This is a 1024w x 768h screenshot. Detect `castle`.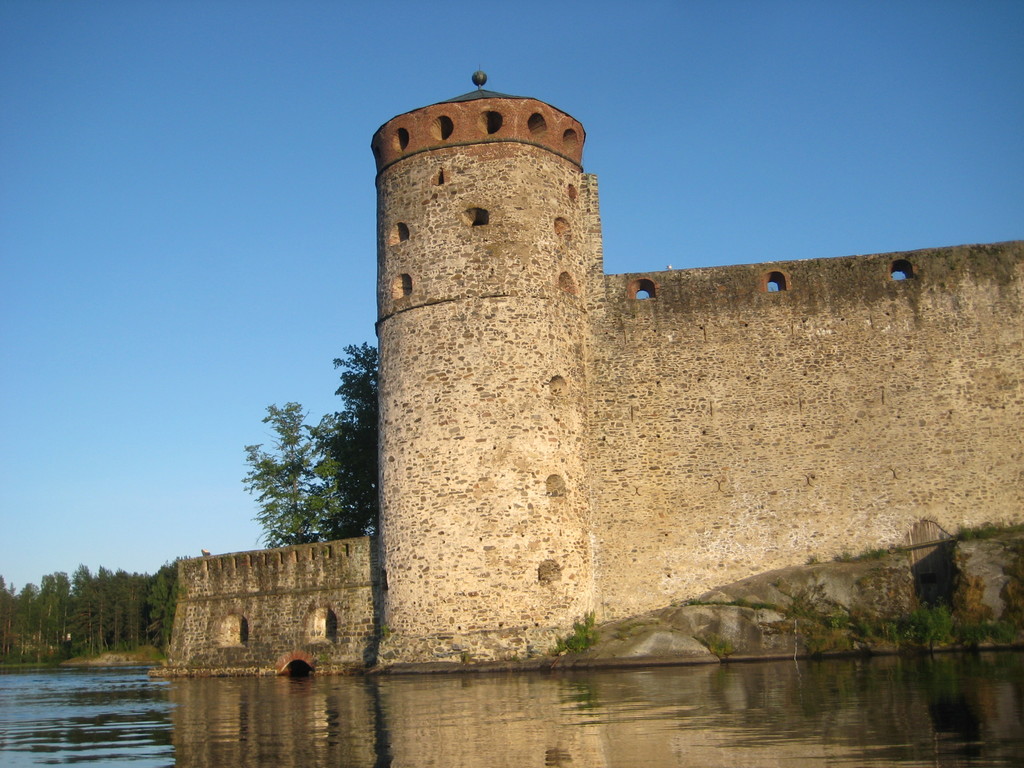
[230, 55, 1009, 659].
